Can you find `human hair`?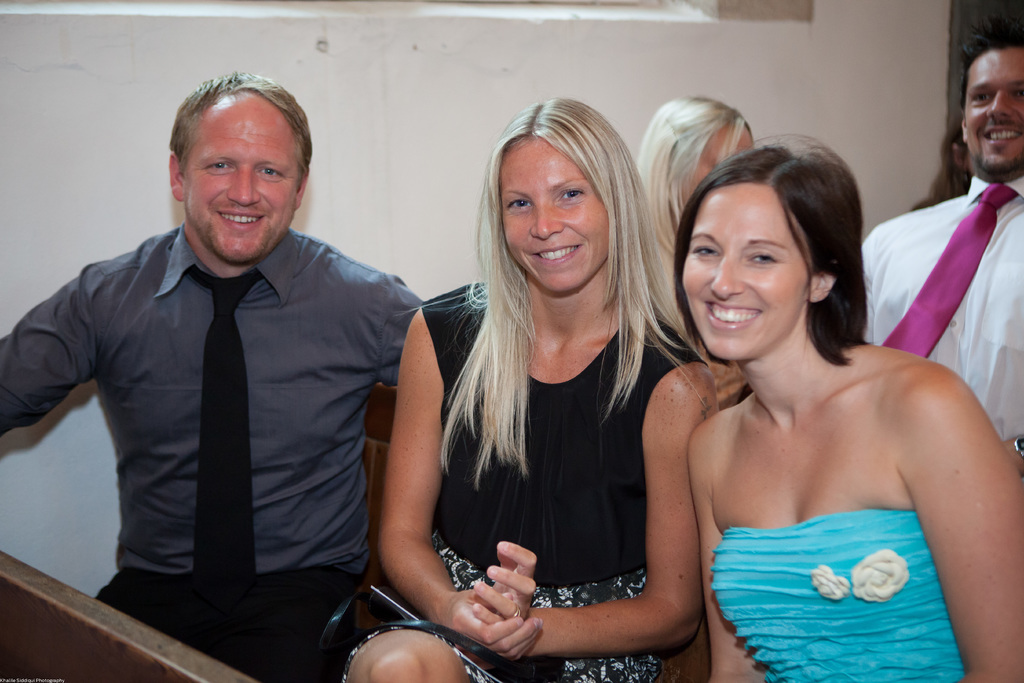
Yes, bounding box: (x1=407, y1=92, x2=683, y2=478).
